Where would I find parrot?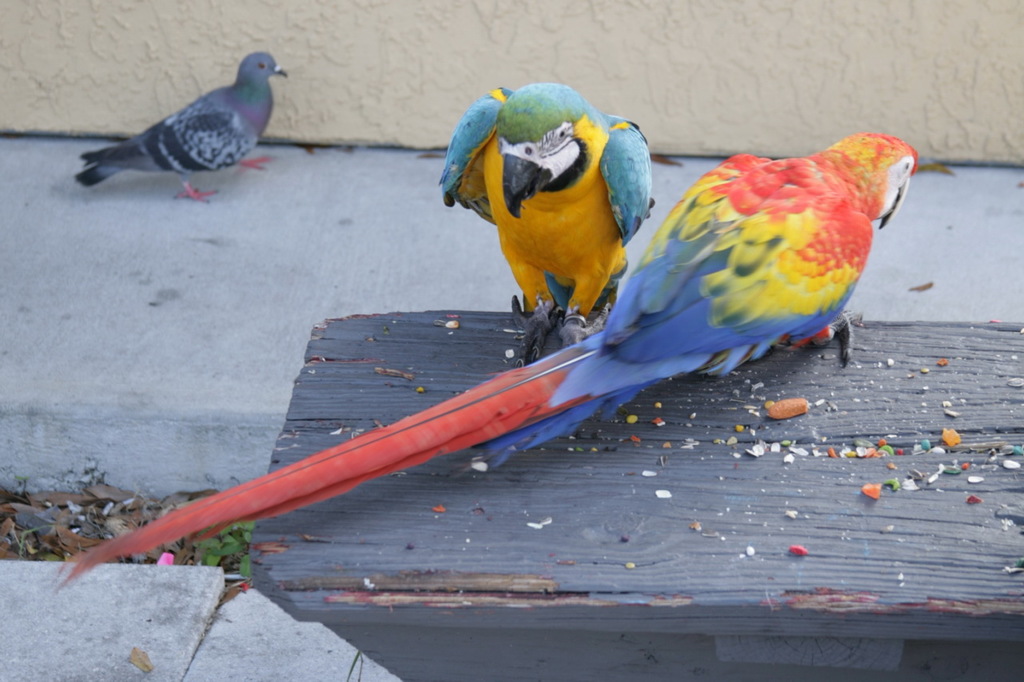
At select_region(51, 126, 962, 592).
